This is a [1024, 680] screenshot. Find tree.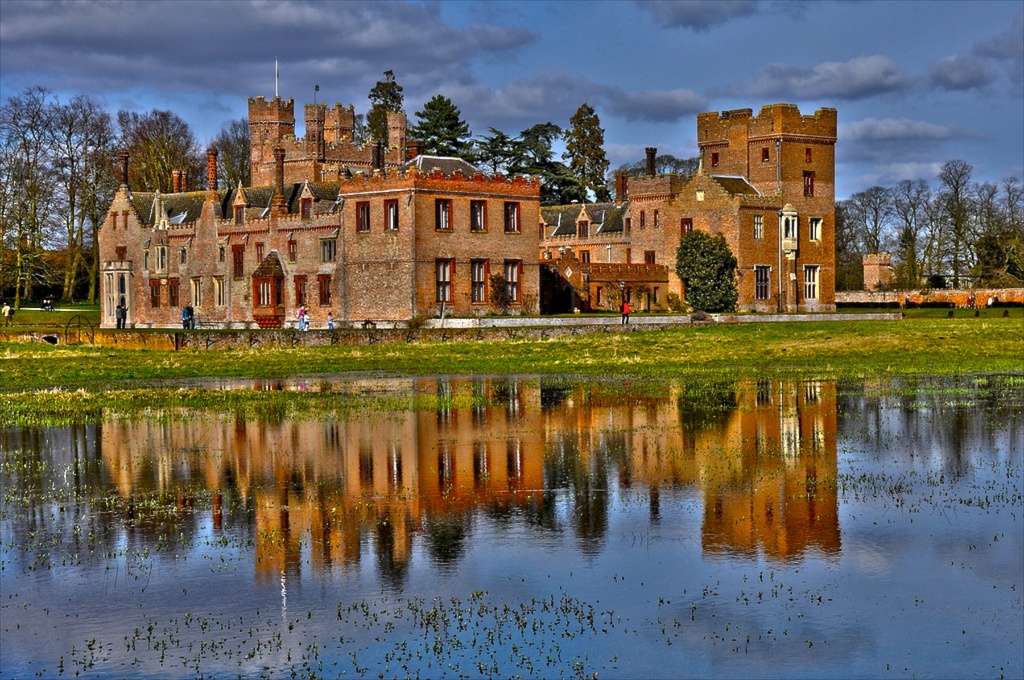
Bounding box: BBox(899, 170, 939, 309).
